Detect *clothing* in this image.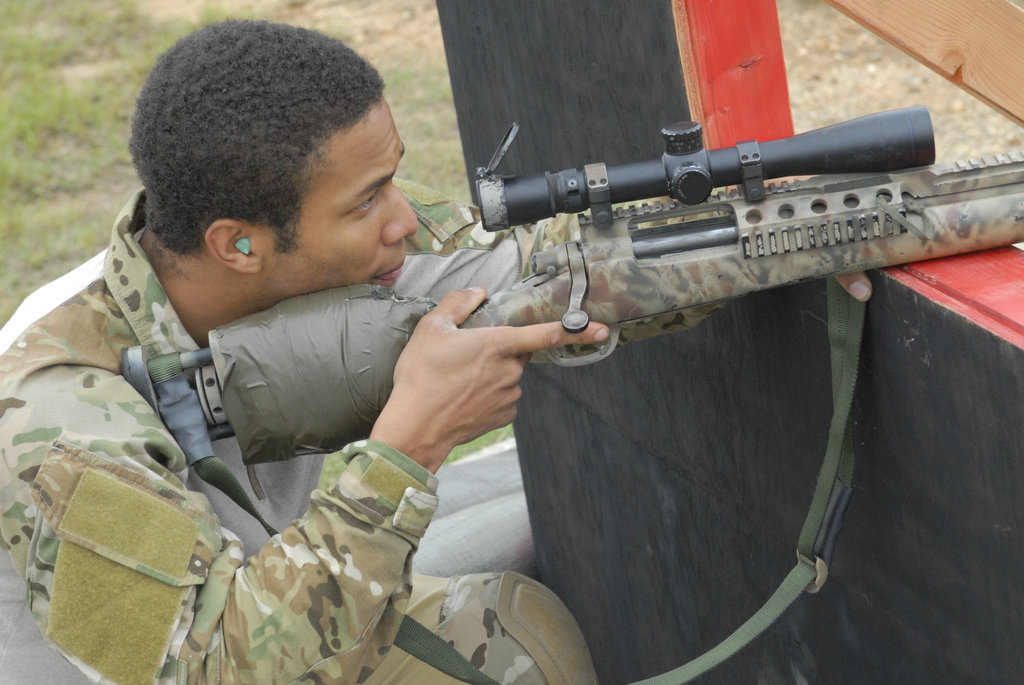
Detection: rect(0, 188, 722, 684).
